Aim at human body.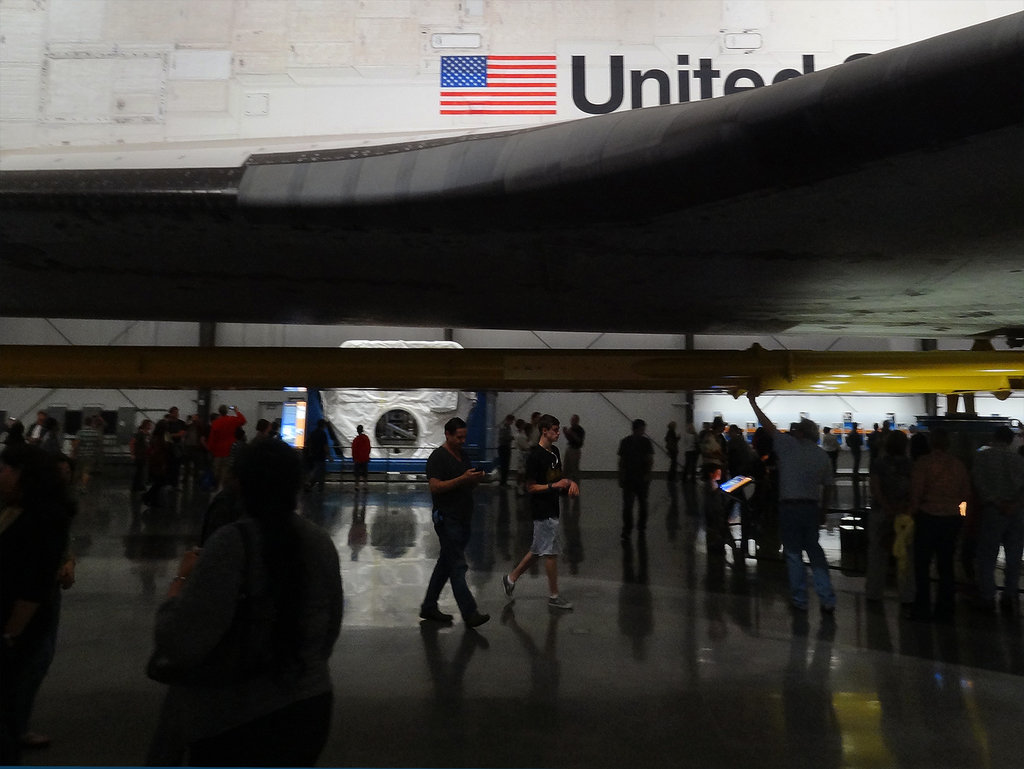
Aimed at <box>495,430,510,490</box>.
